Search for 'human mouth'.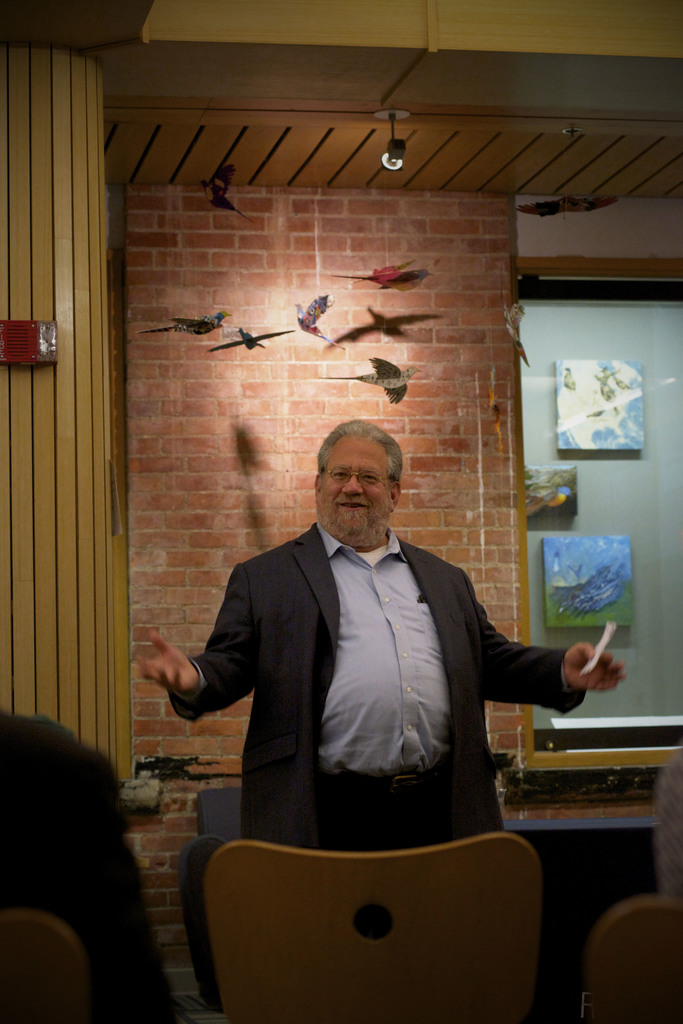
Found at [x1=339, y1=500, x2=371, y2=509].
